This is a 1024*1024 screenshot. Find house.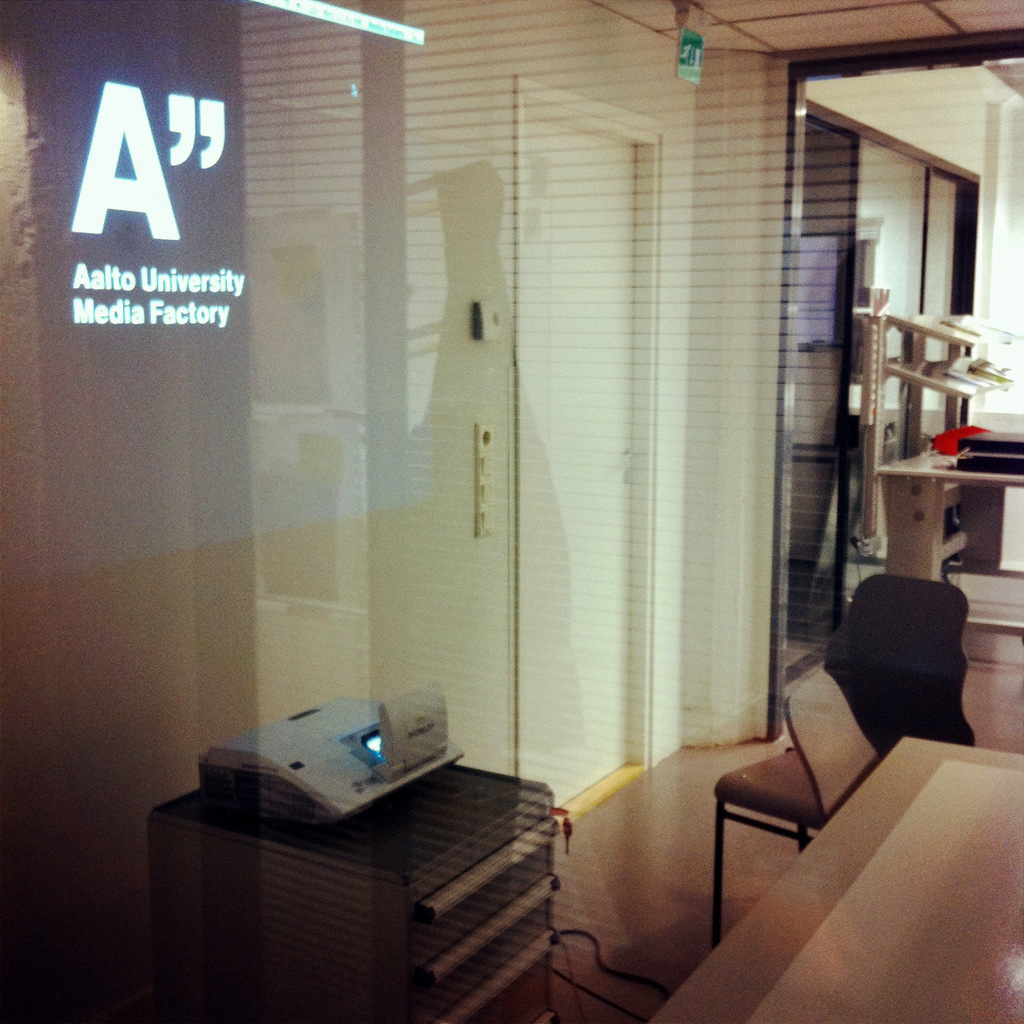
Bounding box: (x1=0, y1=0, x2=1023, y2=1023).
